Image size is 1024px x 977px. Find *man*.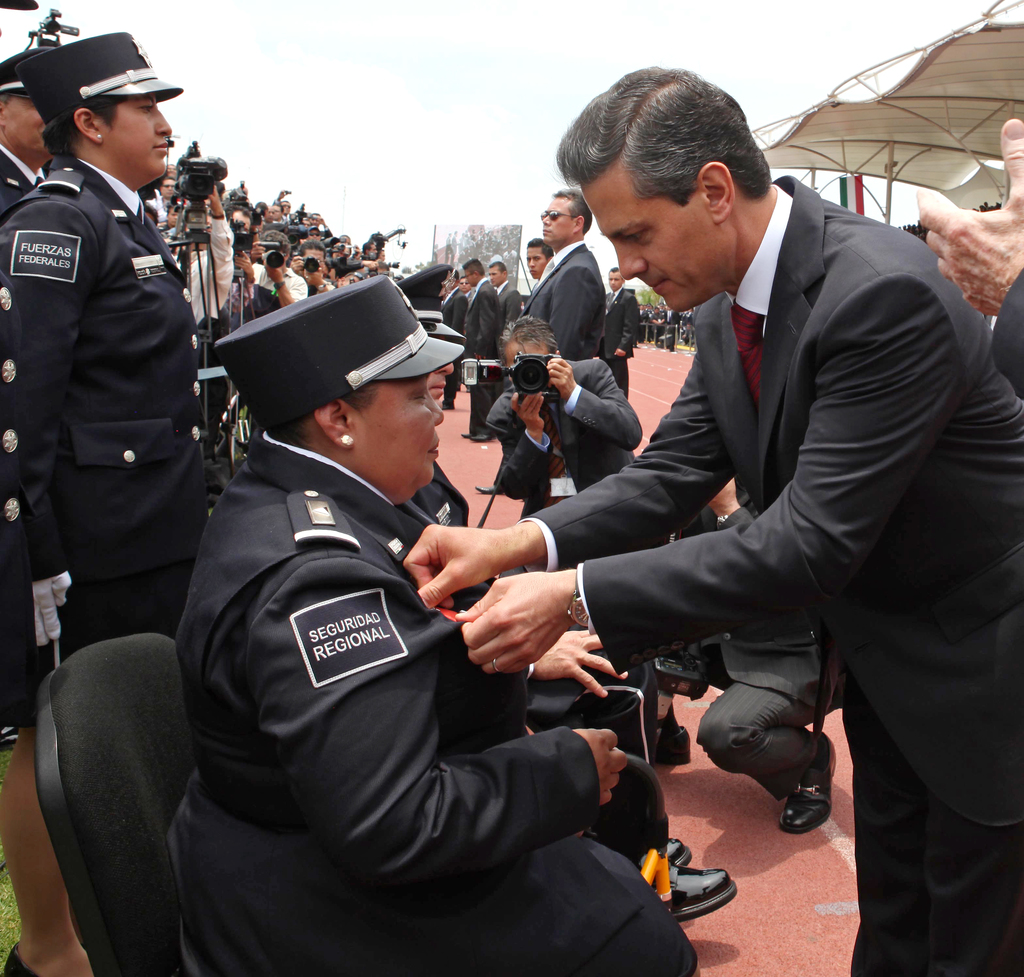
308/225/323/237.
